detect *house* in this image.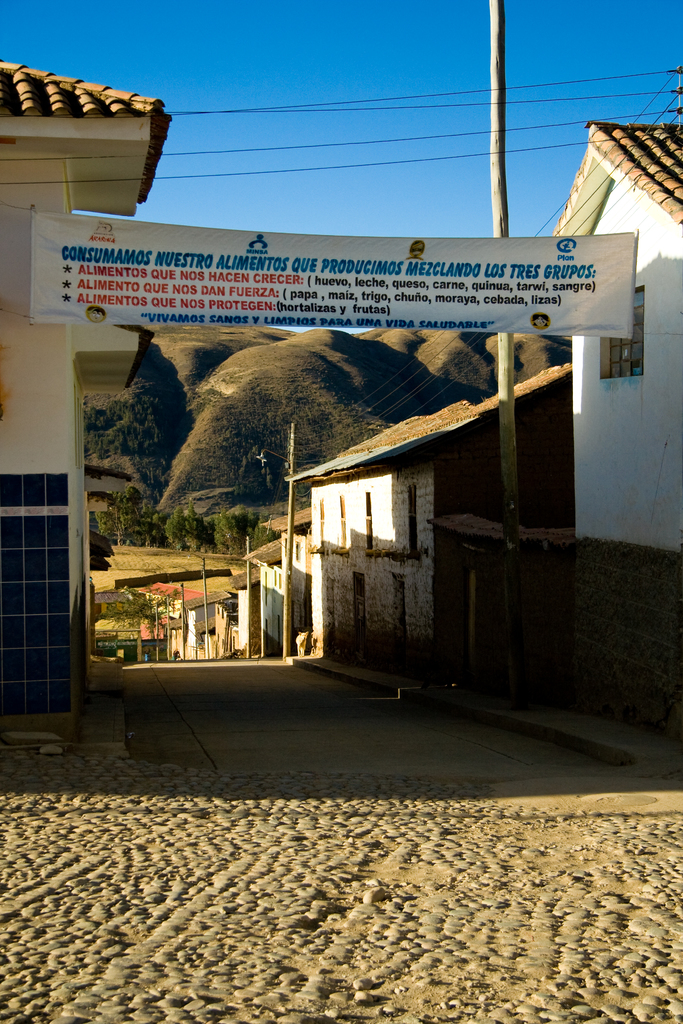
Detection: <bbox>281, 519, 322, 650</bbox>.
